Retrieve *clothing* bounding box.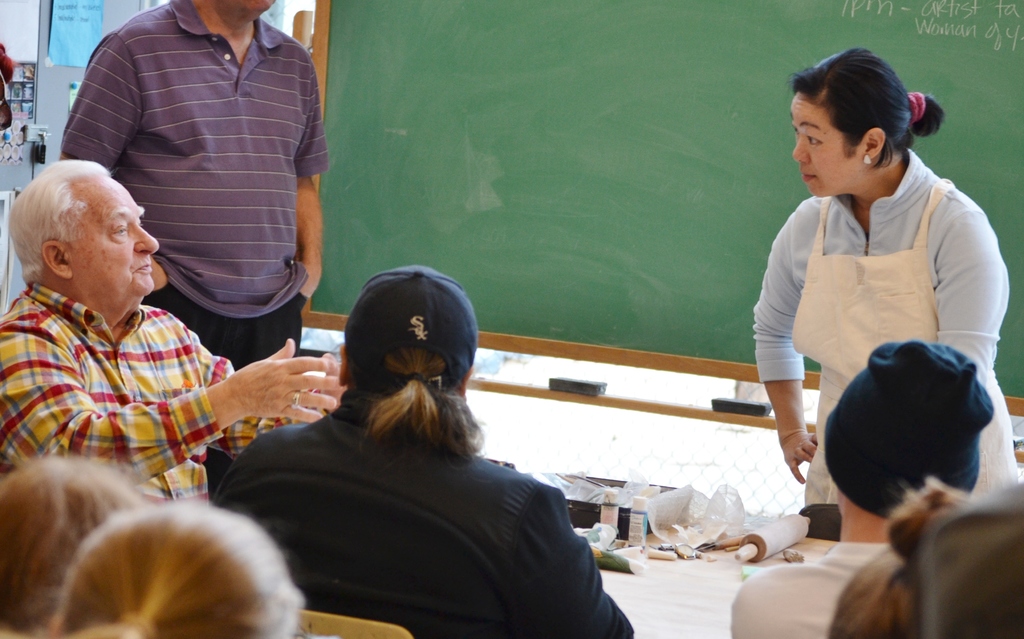
Bounding box: box(755, 149, 1023, 514).
